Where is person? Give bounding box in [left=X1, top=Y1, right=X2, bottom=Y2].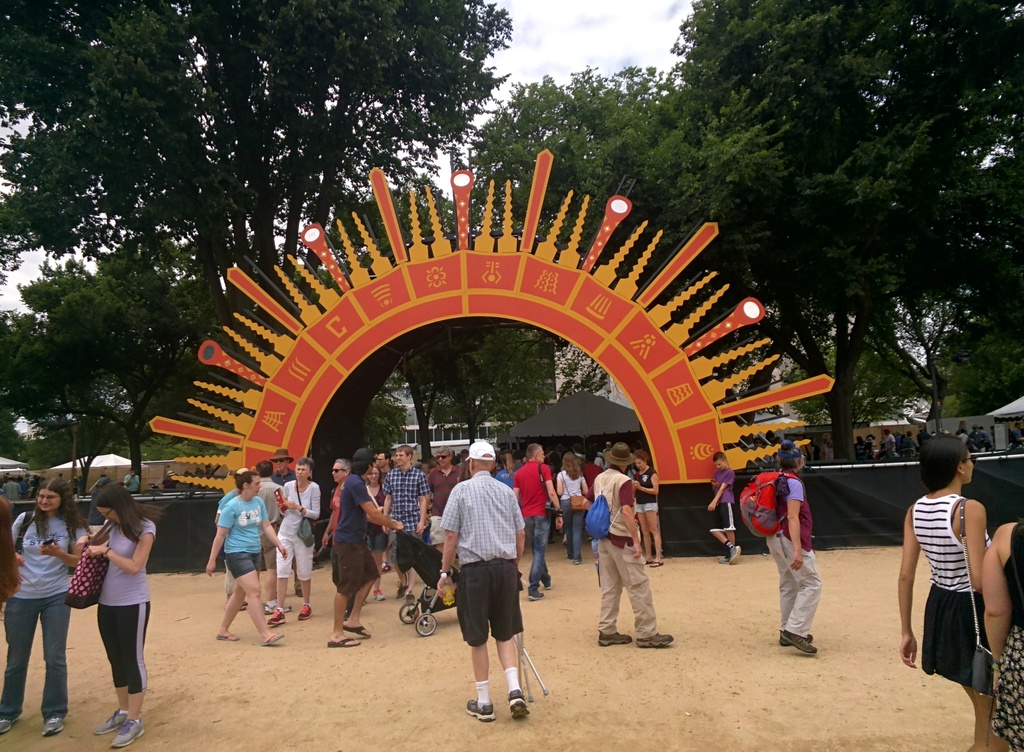
[left=435, top=437, right=540, bottom=721].
